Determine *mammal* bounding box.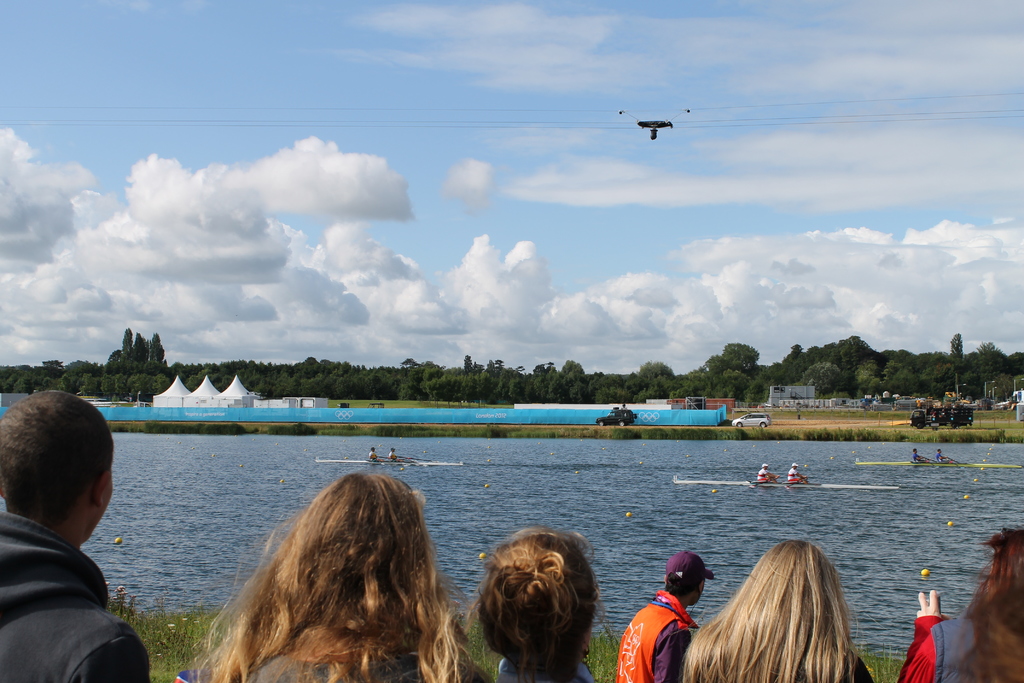
Determined: [left=0, top=391, right=145, bottom=682].
